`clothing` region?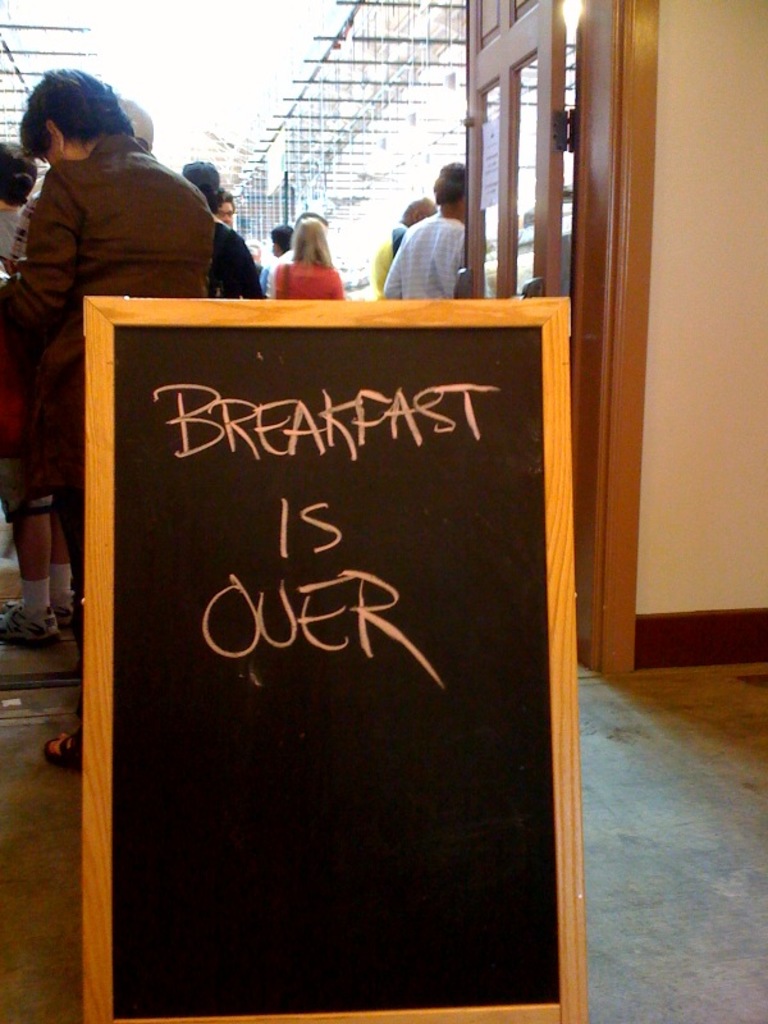
box(202, 204, 268, 302)
